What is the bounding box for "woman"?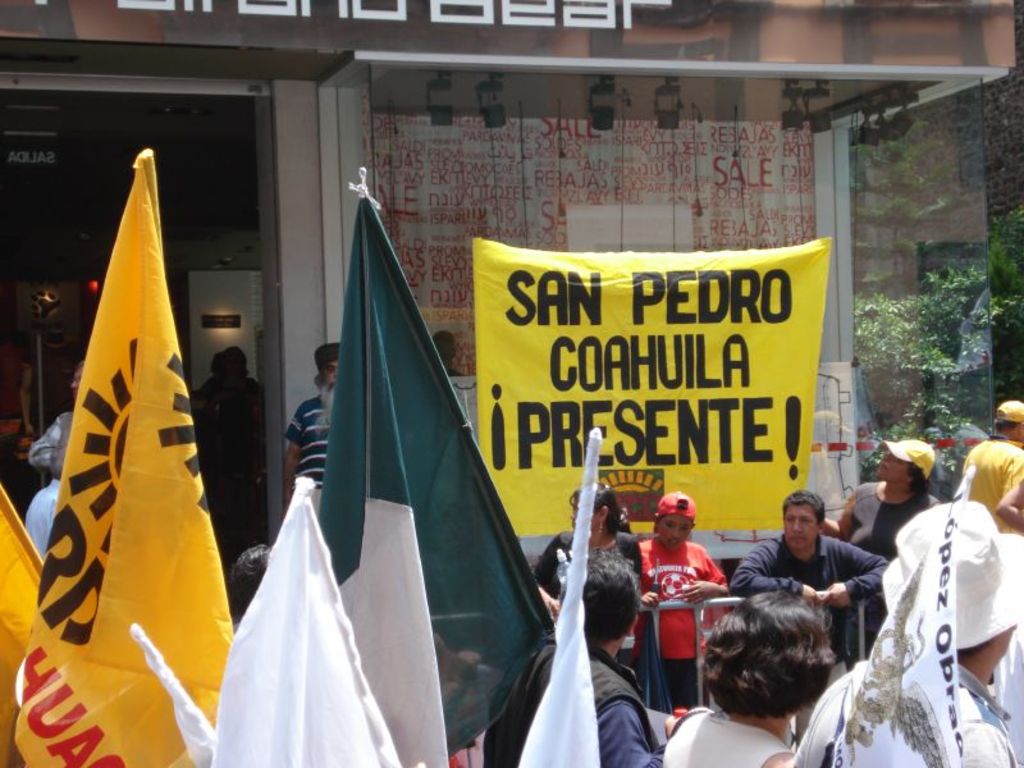
(686,566,872,756).
